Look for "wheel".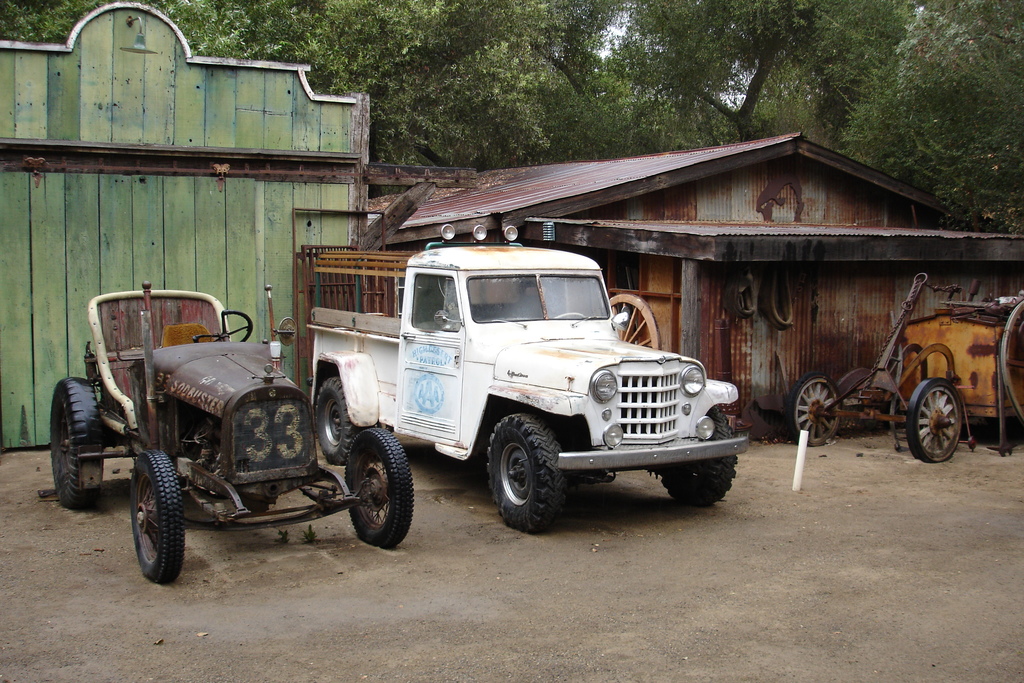
Found: x1=908 y1=377 x2=964 y2=461.
